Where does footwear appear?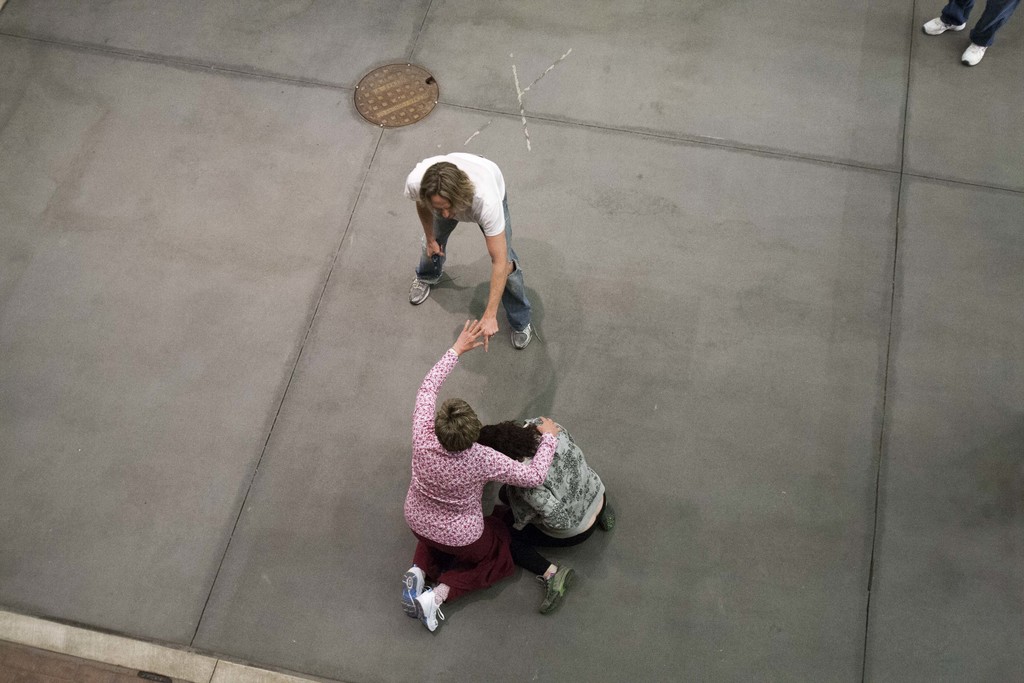
Appears at bbox(512, 321, 540, 352).
